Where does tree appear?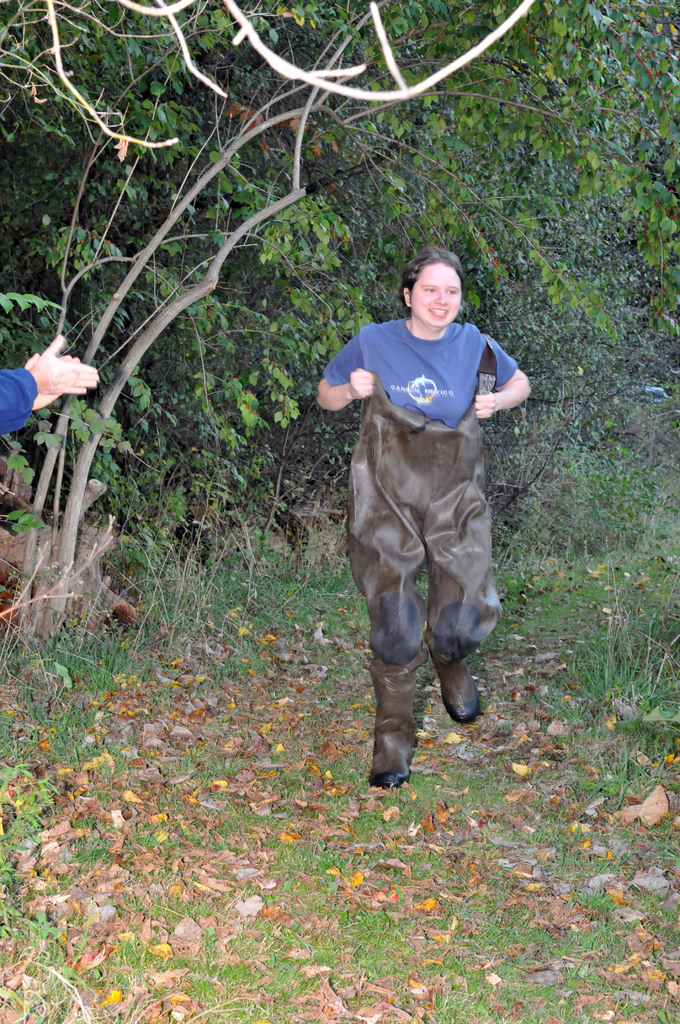
Appears at detection(0, 0, 542, 626).
